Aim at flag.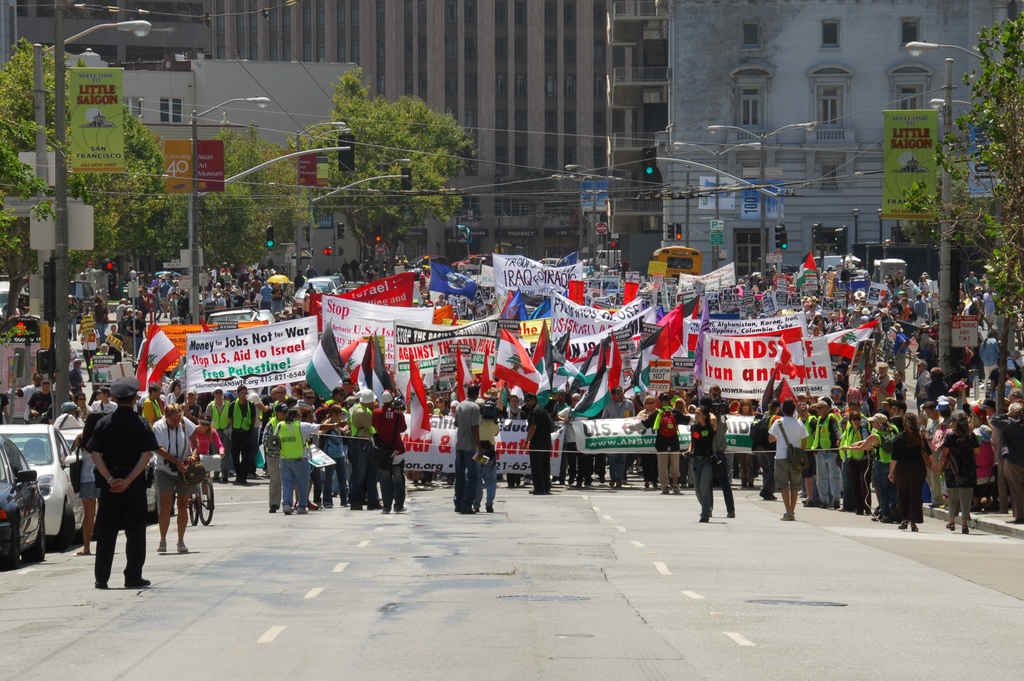
Aimed at [x1=456, y1=352, x2=477, y2=383].
